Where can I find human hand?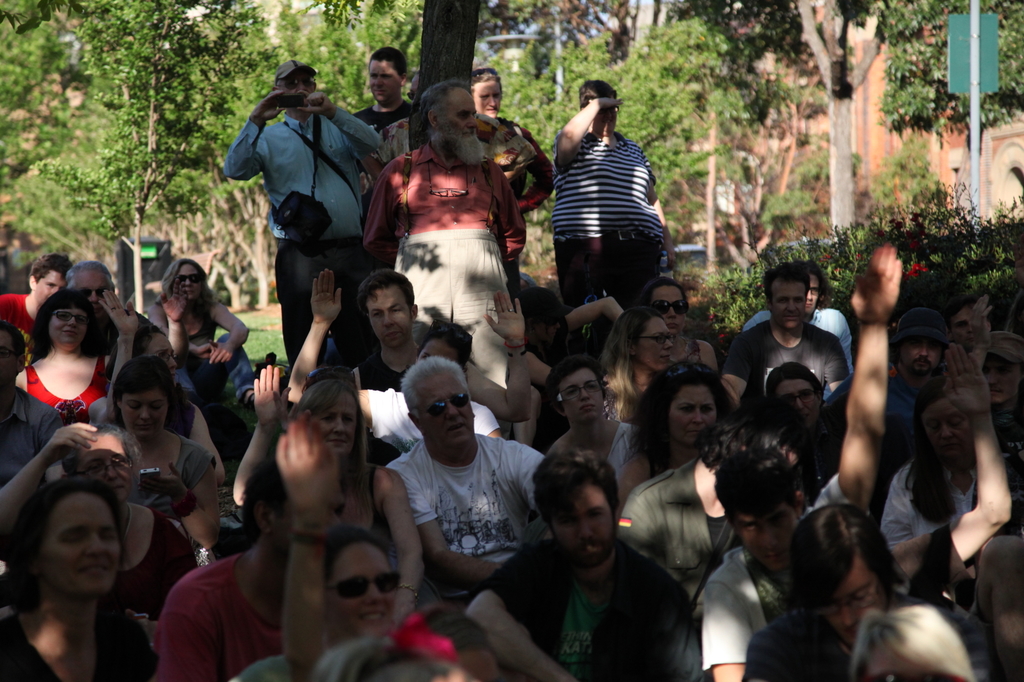
You can find it at x1=1014, y1=246, x2=1023, y2=287.
